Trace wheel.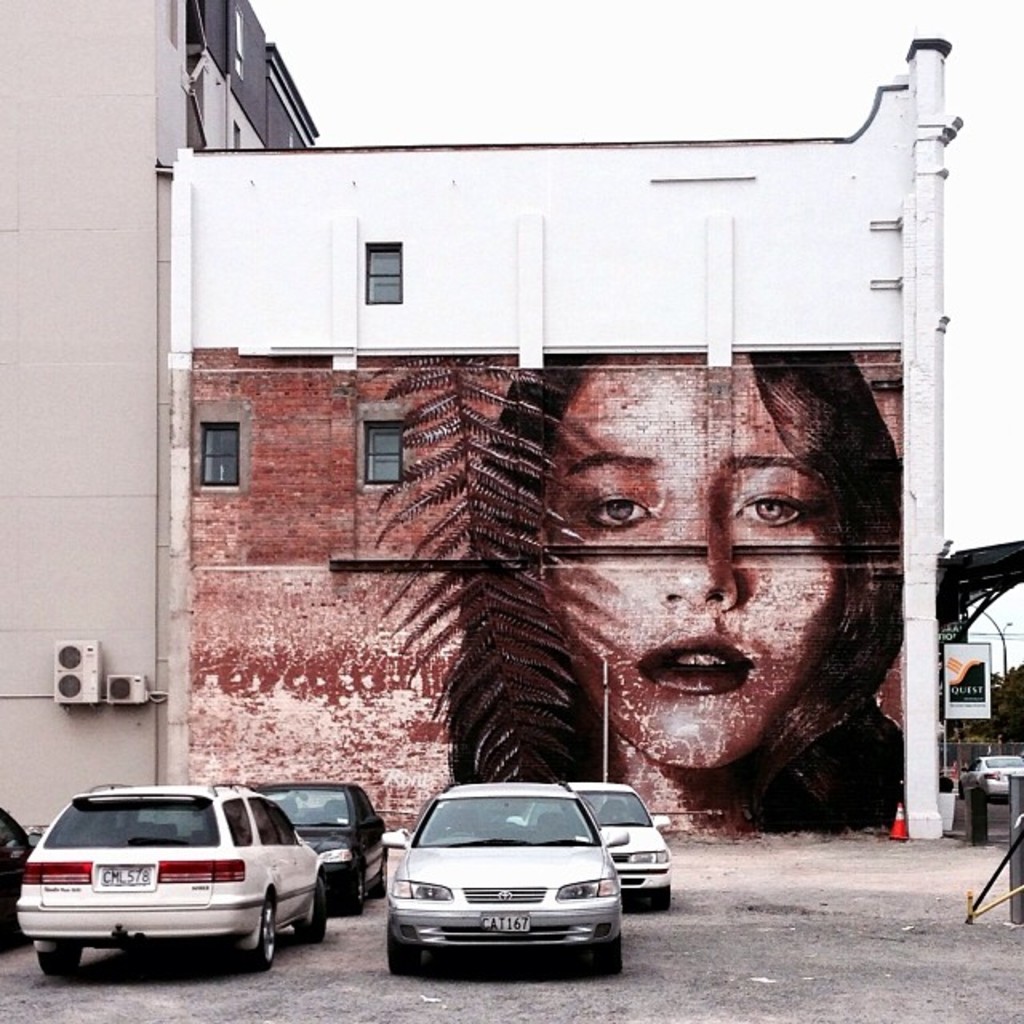
Traced to region(35, 939, 96, 984).
